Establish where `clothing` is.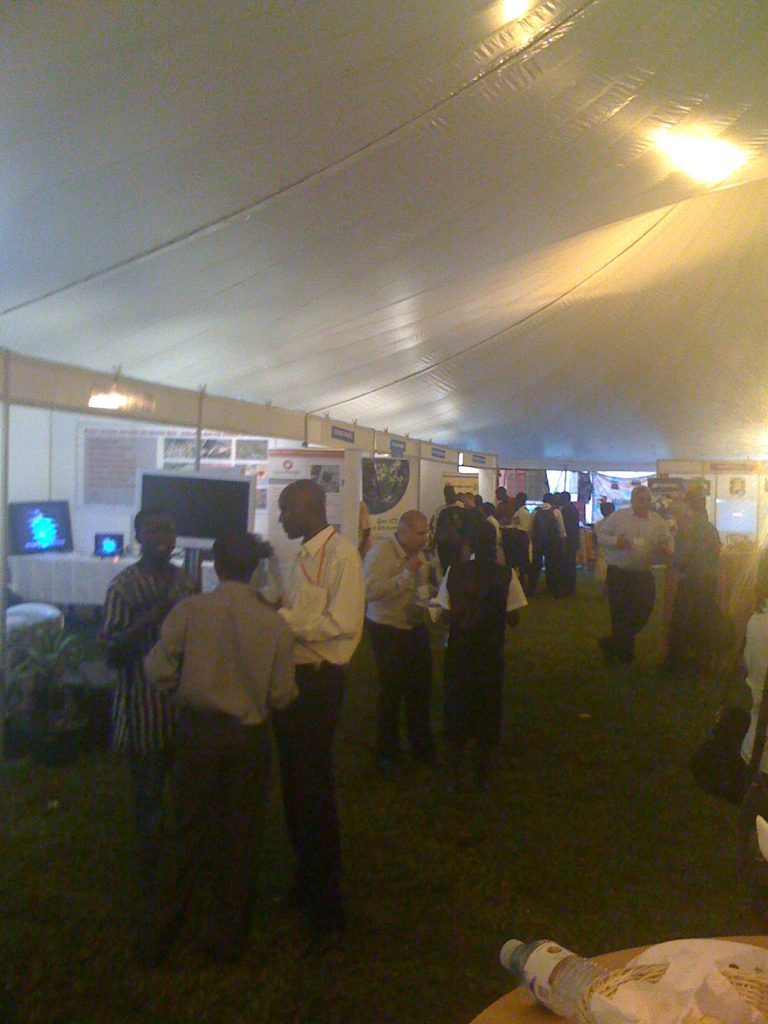
Established at region(587, 507, 679, 667).
